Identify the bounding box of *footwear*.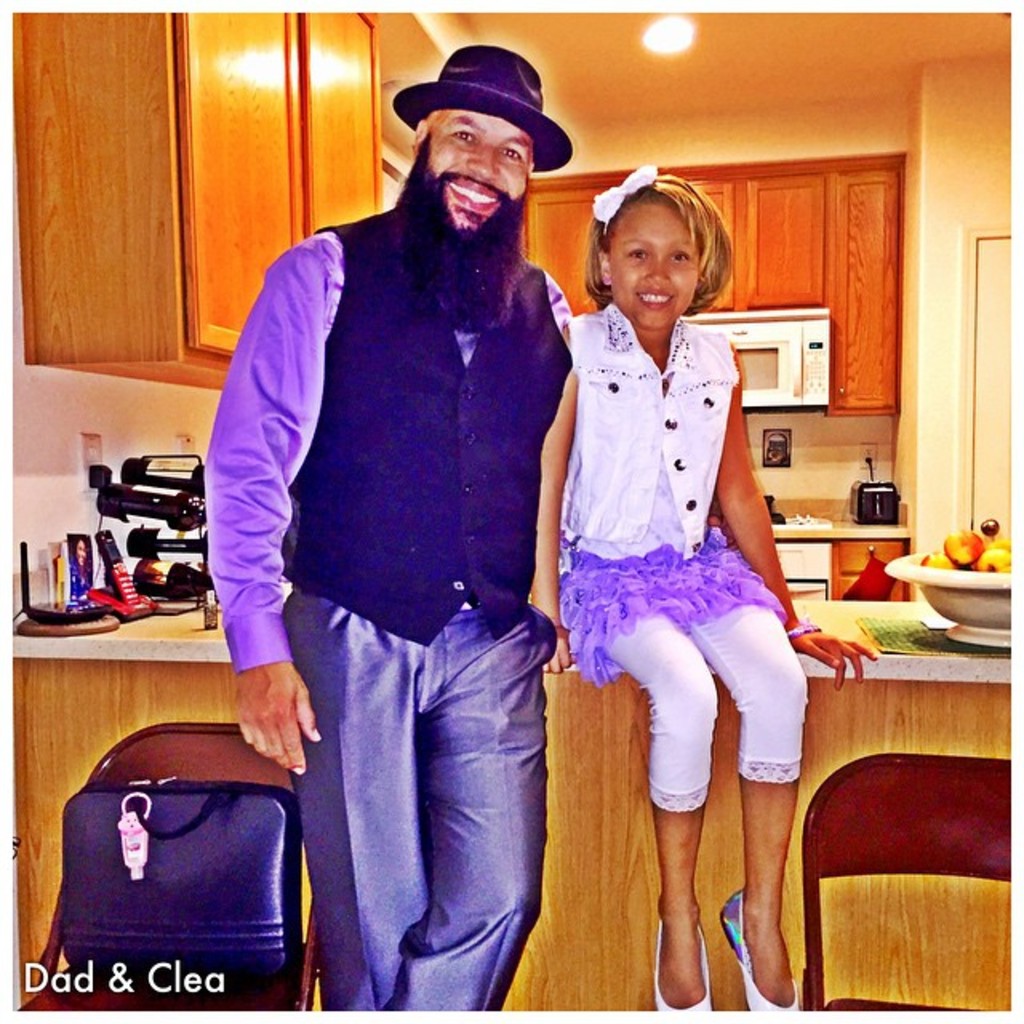
[654,918,714,1010].
